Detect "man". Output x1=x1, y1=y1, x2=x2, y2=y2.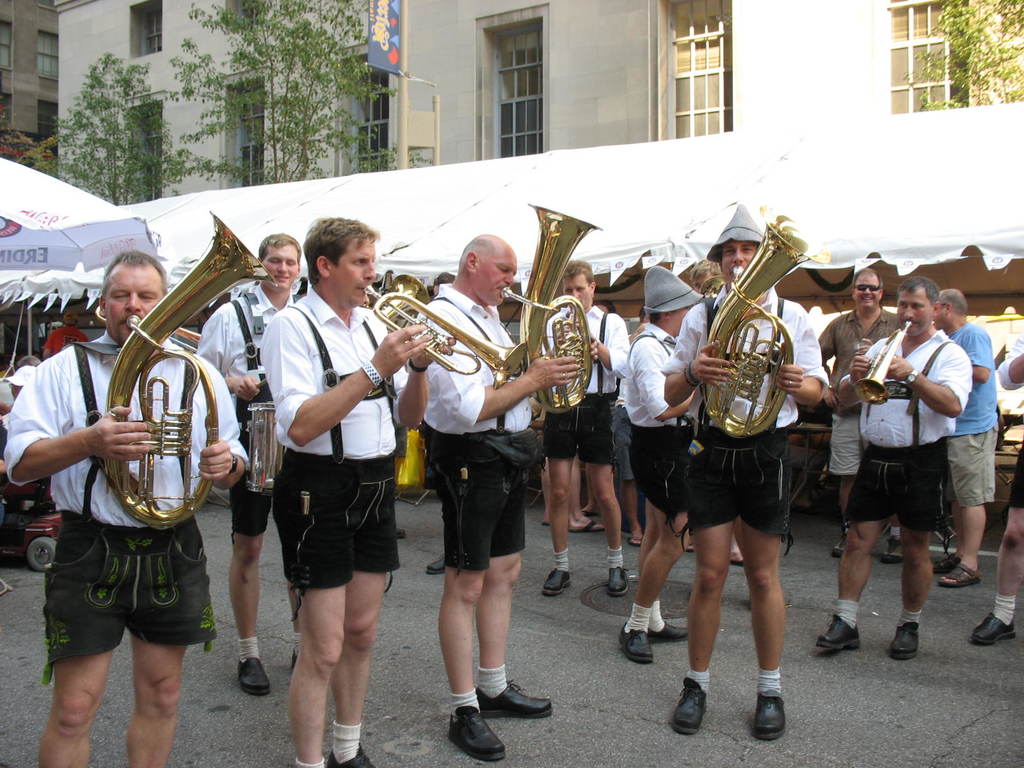
x1=806, y1=276, x2=977, y2=657.
